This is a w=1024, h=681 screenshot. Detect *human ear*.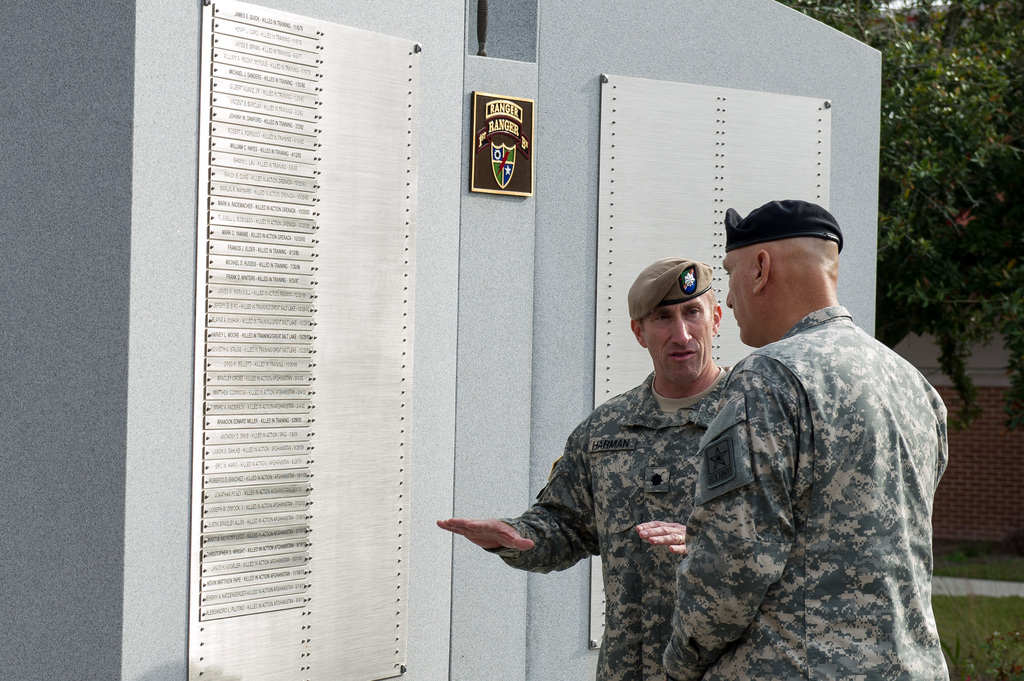
(x1=756, y1=252, x2=768, y2=291).
